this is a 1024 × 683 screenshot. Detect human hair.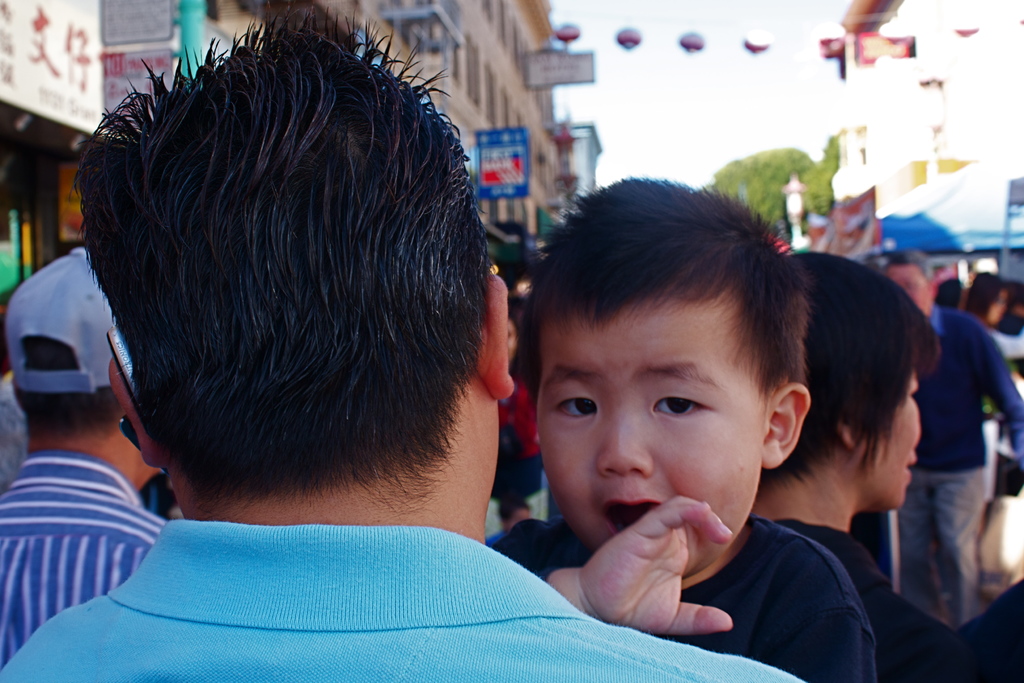
left=932, top=271, right=968, bottom=311.
